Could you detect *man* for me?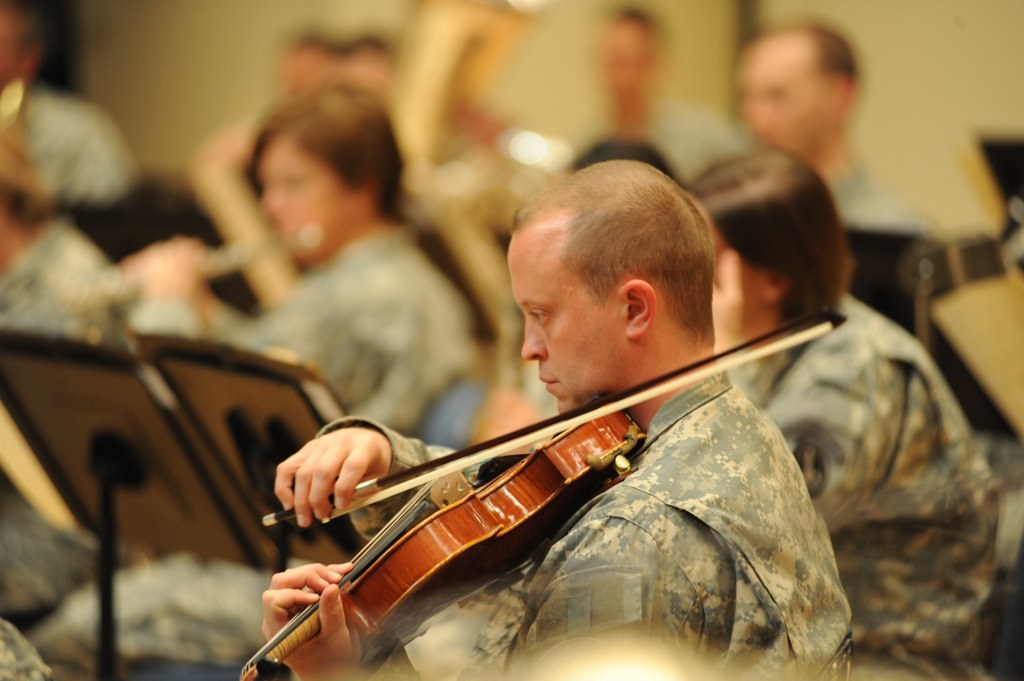
Detection result: region(0, 0, 142, 186).
